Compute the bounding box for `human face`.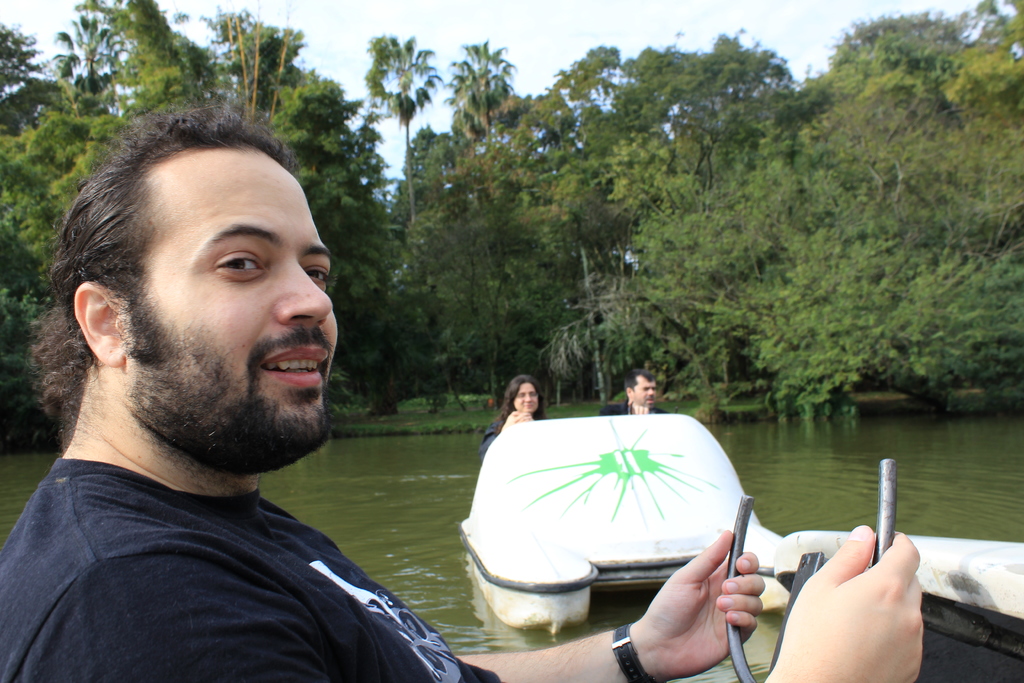
(137, 143, 368, 431).
